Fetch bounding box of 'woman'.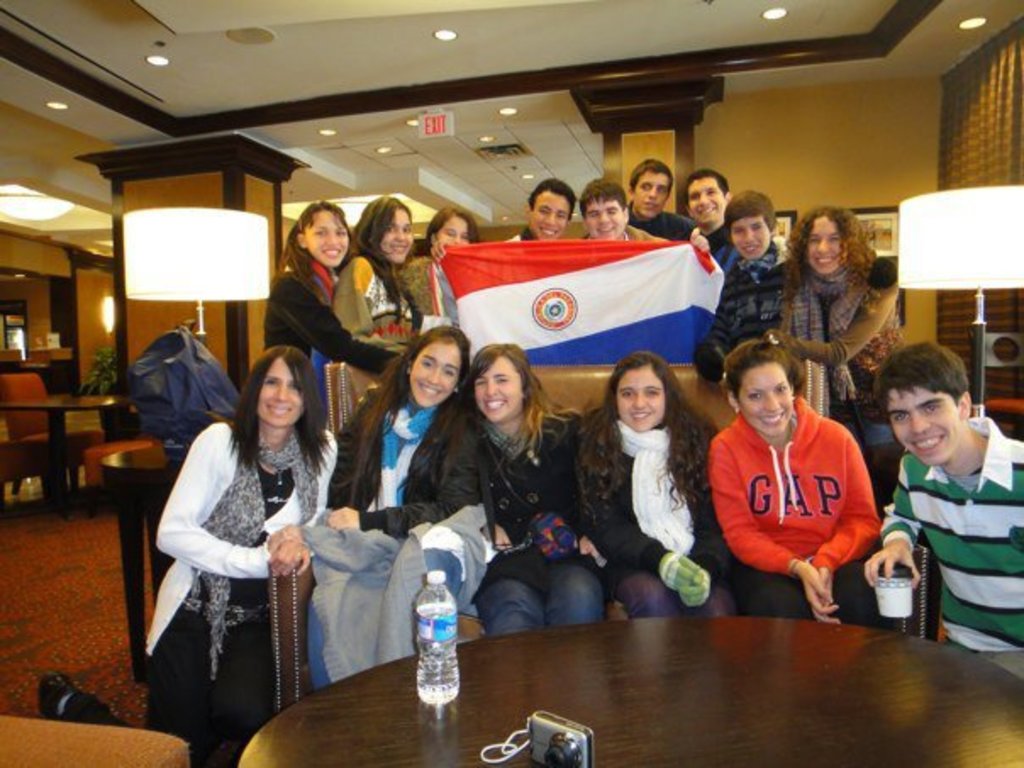
Bbox: 258 197 403 365.
